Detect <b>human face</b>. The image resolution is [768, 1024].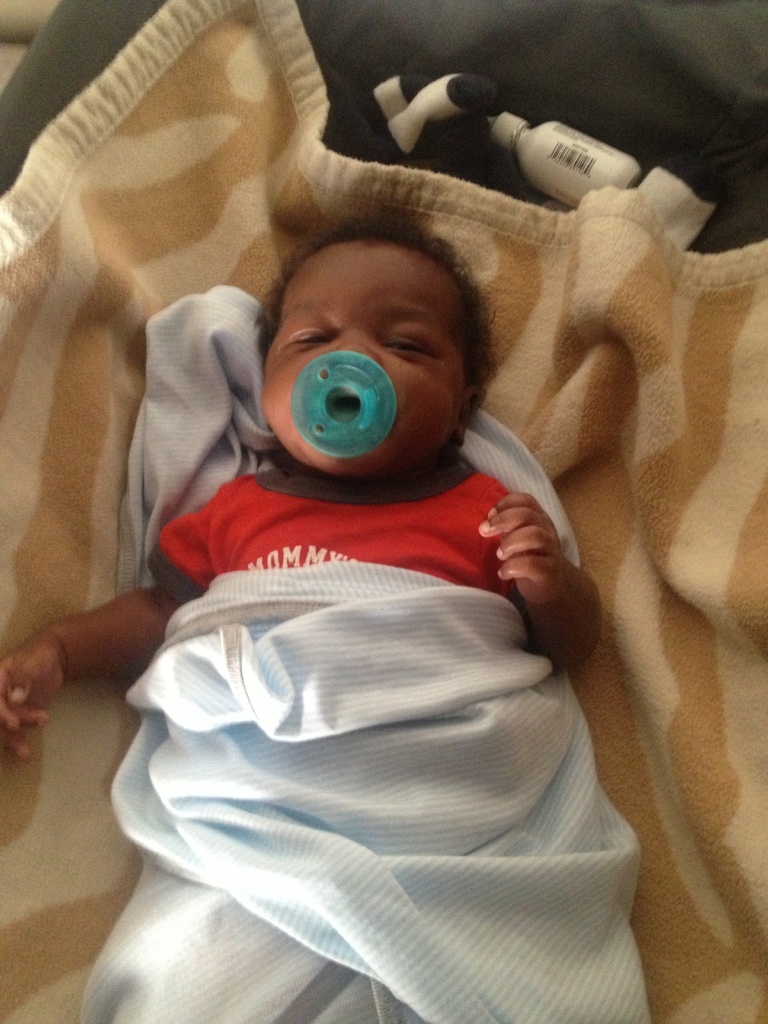
[x1=260, y1=242, x2=465, y2=465].
